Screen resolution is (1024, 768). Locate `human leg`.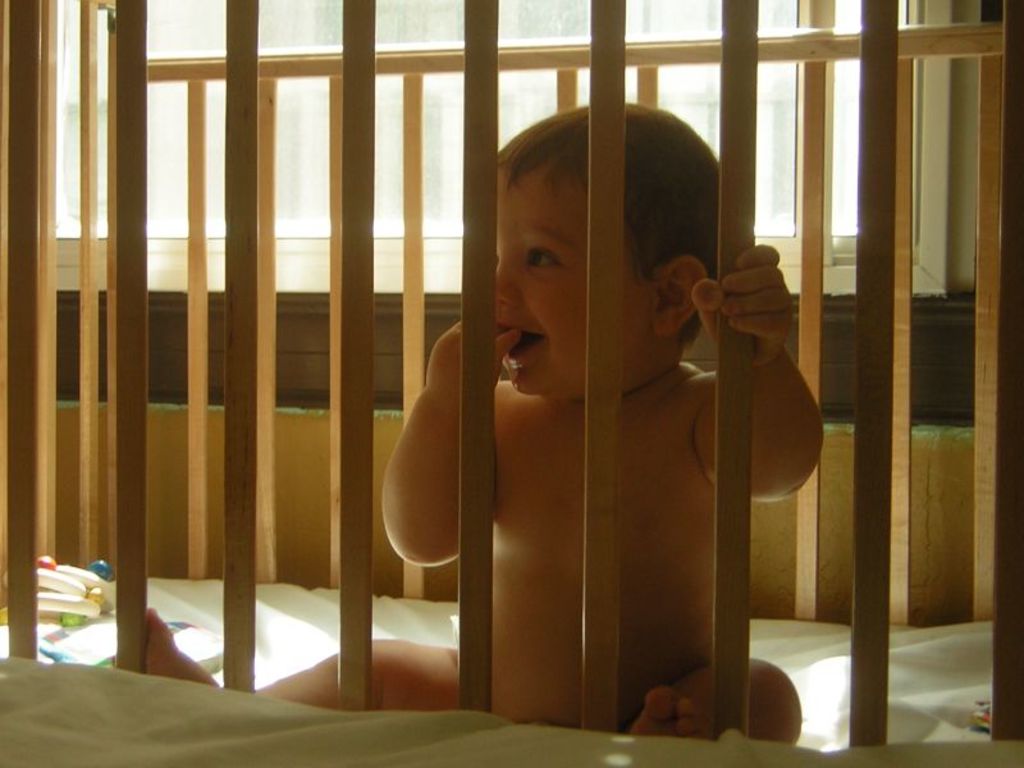
[left=625, top=657, right=800, bottom=739].
